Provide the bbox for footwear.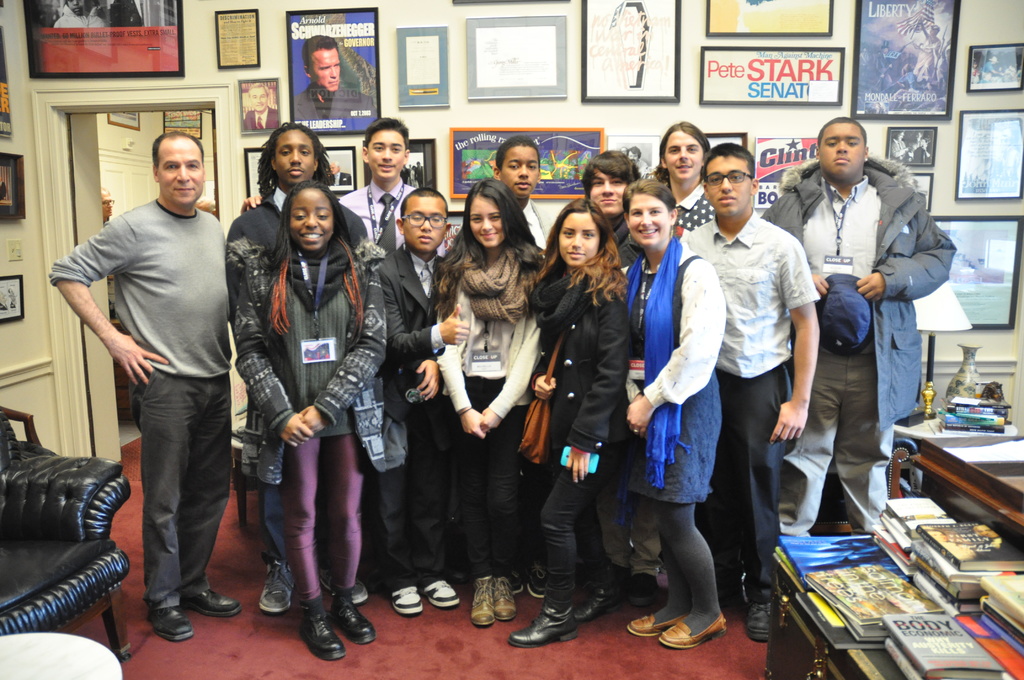
left=259, top=554, right=298, bottom=613.
